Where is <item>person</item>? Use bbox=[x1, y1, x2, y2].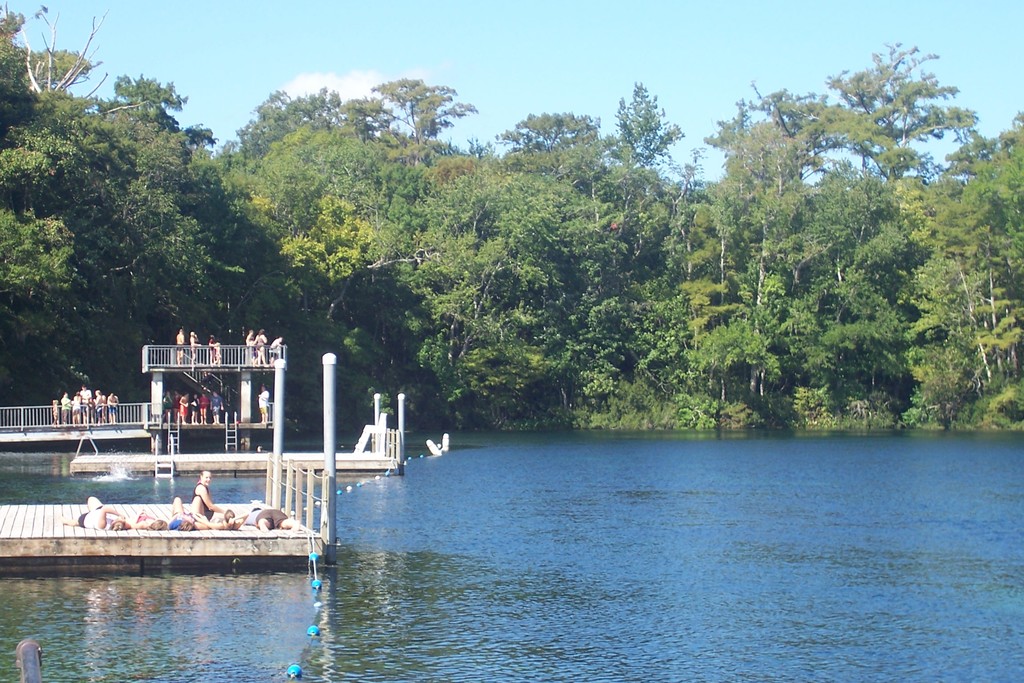
bbox=[173, 325, 191, 367].
